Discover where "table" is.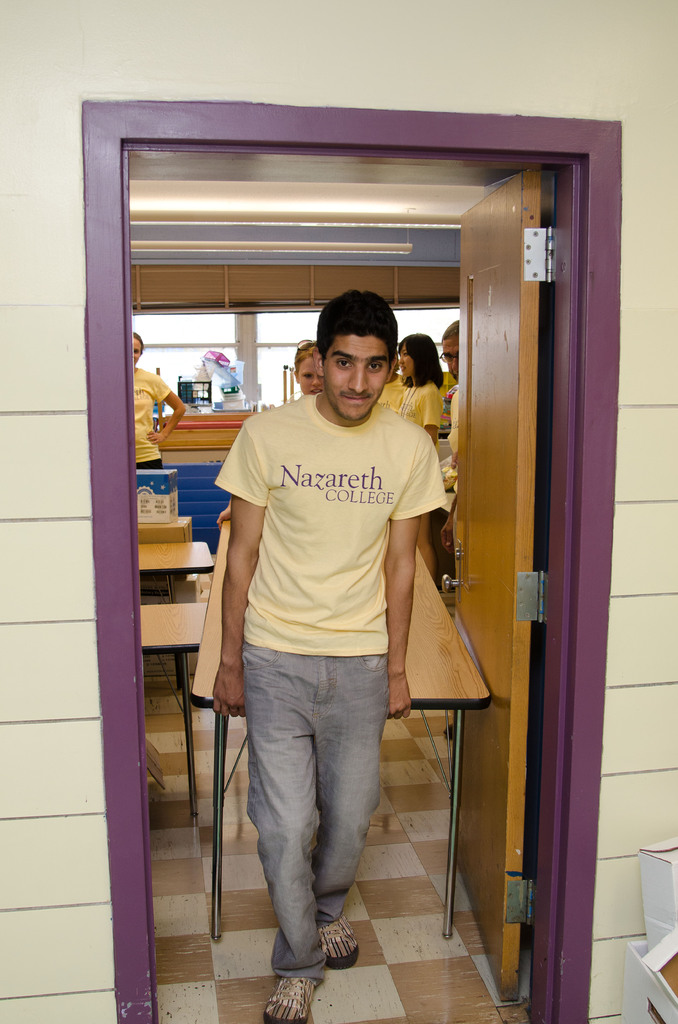
Discovered at x1=139 y1=540 x2=211 y2=601.
